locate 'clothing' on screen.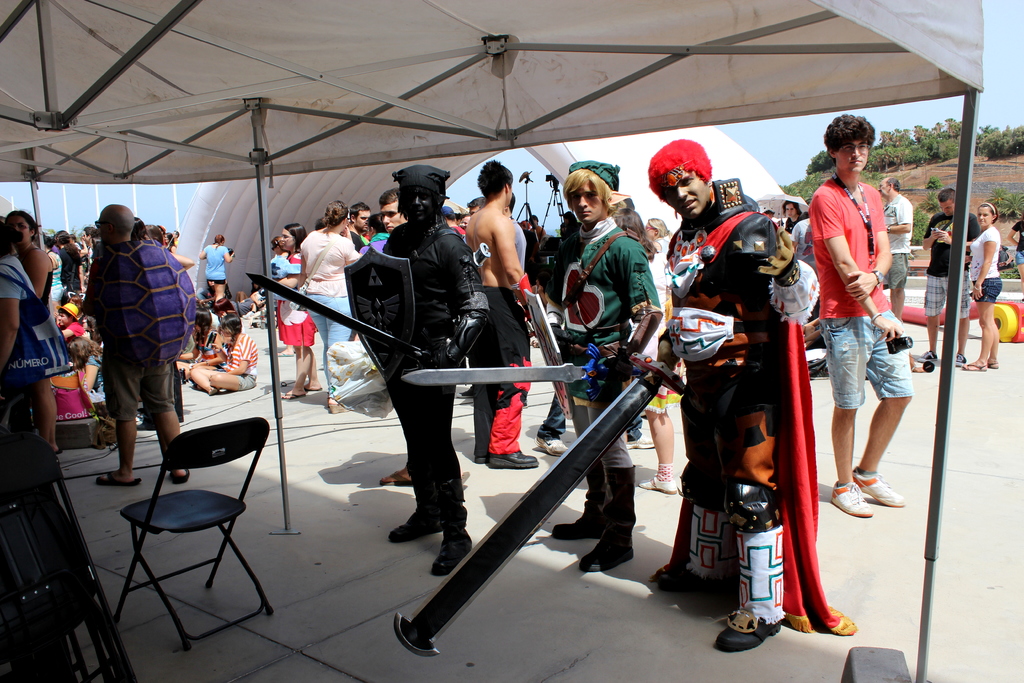
On screen at <bbox>528, 225, 547, 242</bbox>.
